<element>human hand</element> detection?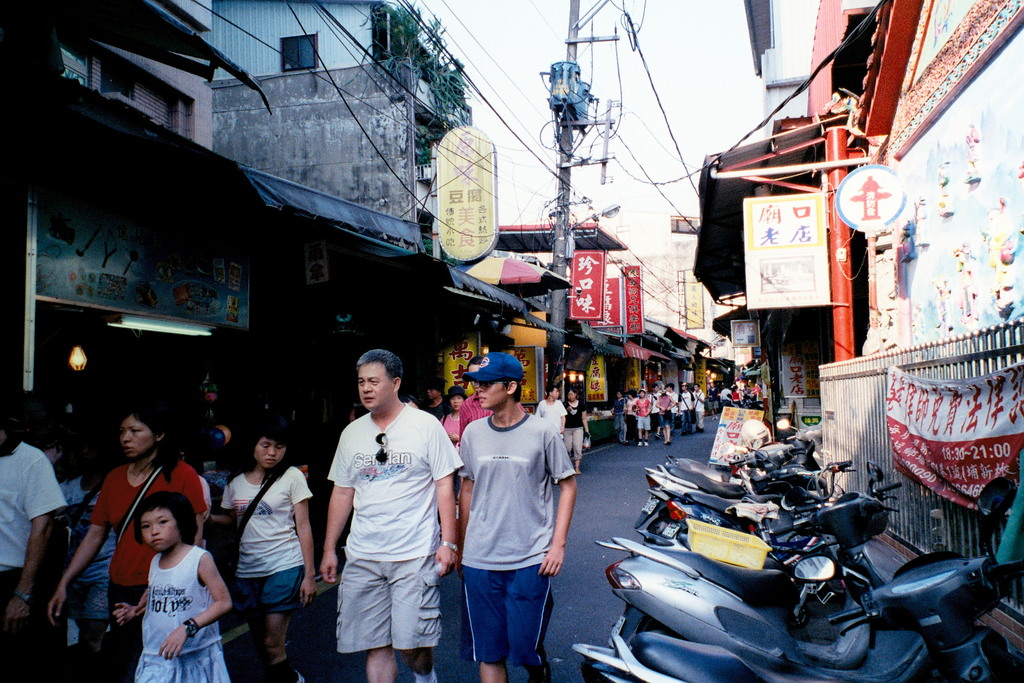
49/586/69/630
